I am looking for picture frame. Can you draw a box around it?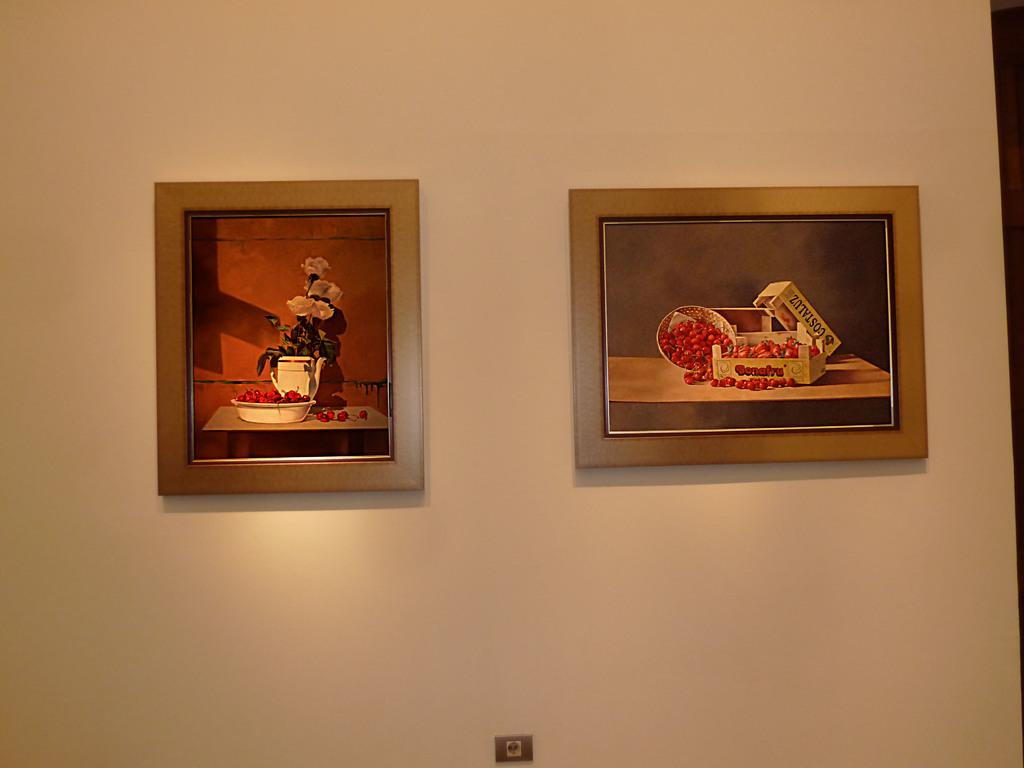
Sure, the bounding box is left=154, top=179, right=428, bottom=492.
